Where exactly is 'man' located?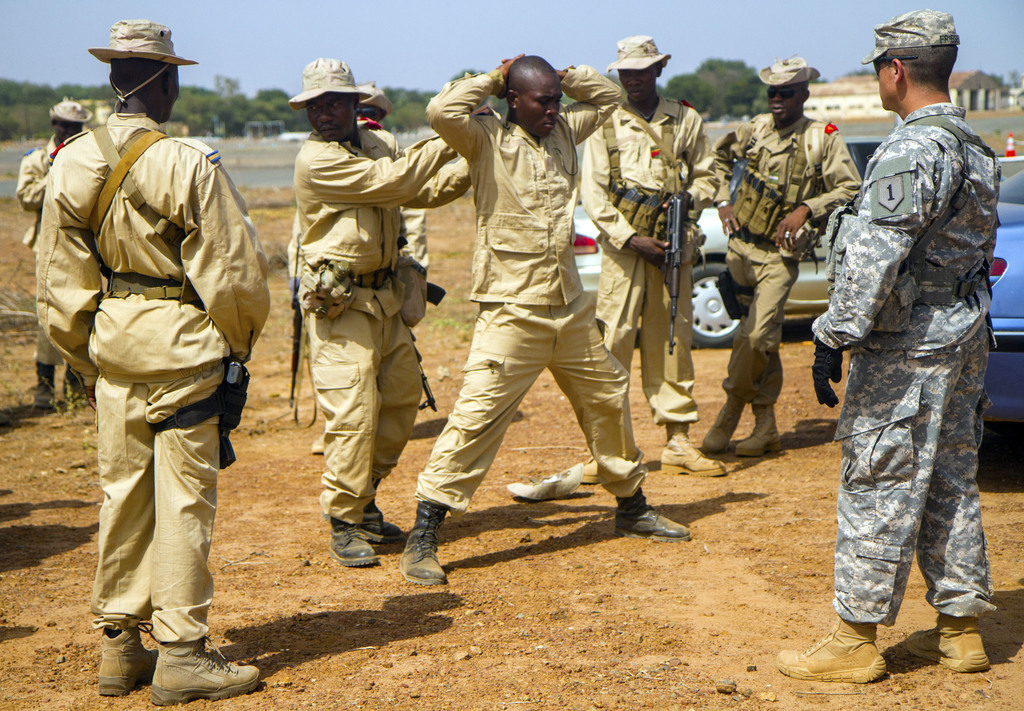
Its bounding box is <bbox>407, 56, 712, 590</bbox>.
